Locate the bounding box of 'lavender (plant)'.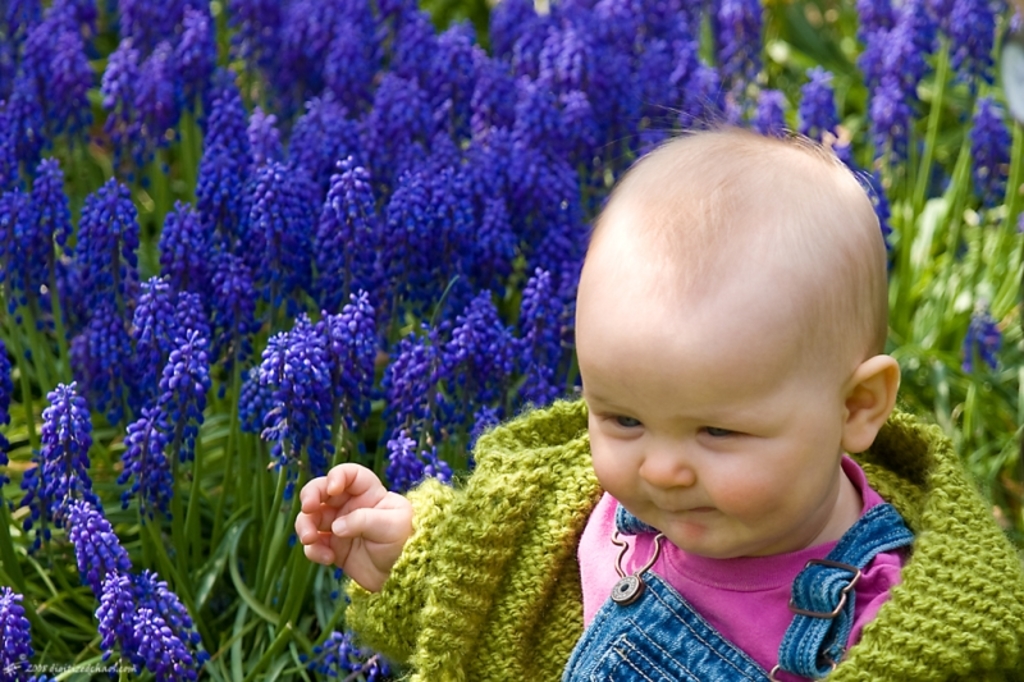
Bounding box: 279:102:360:178.
